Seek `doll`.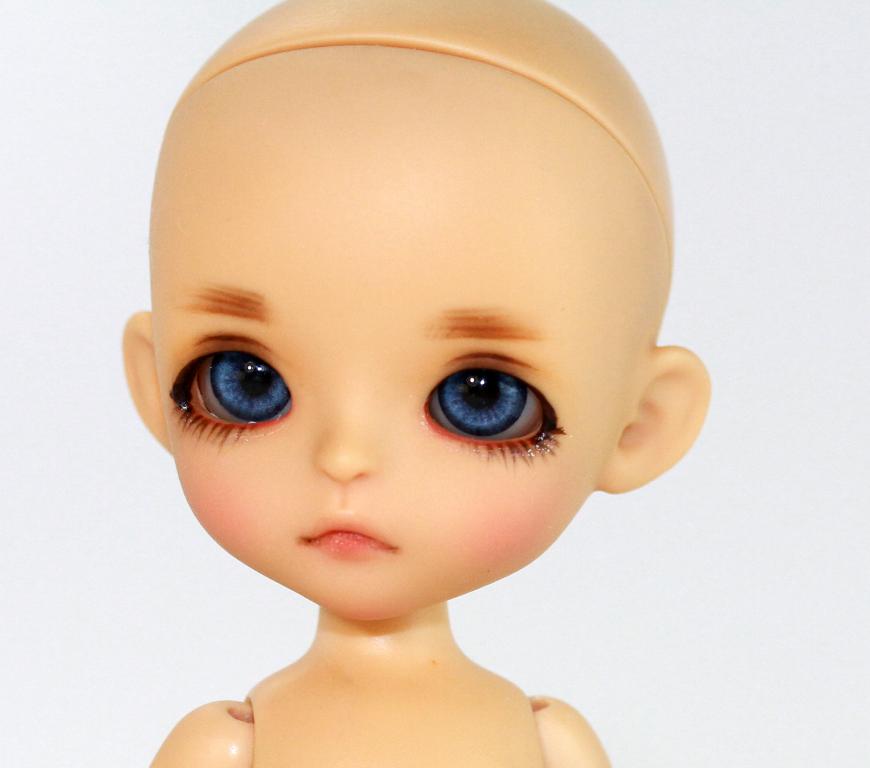
[left=86, top=0, right=719, bottom=767].
